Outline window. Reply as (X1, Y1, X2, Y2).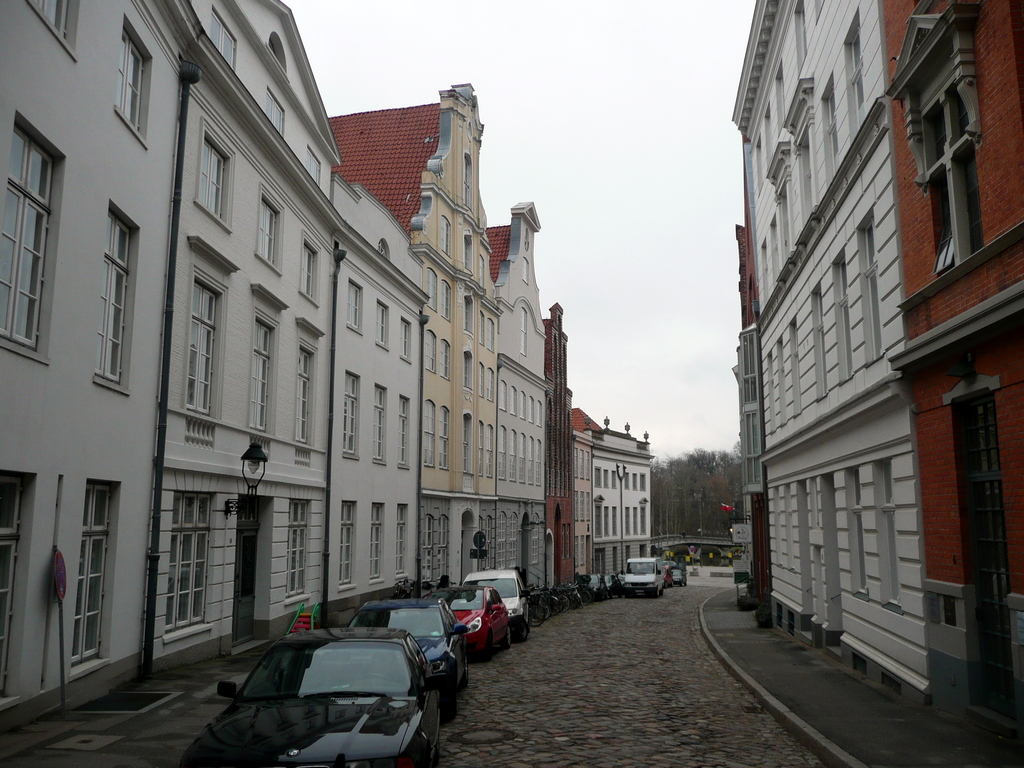
(209, 10, 235, 71).
